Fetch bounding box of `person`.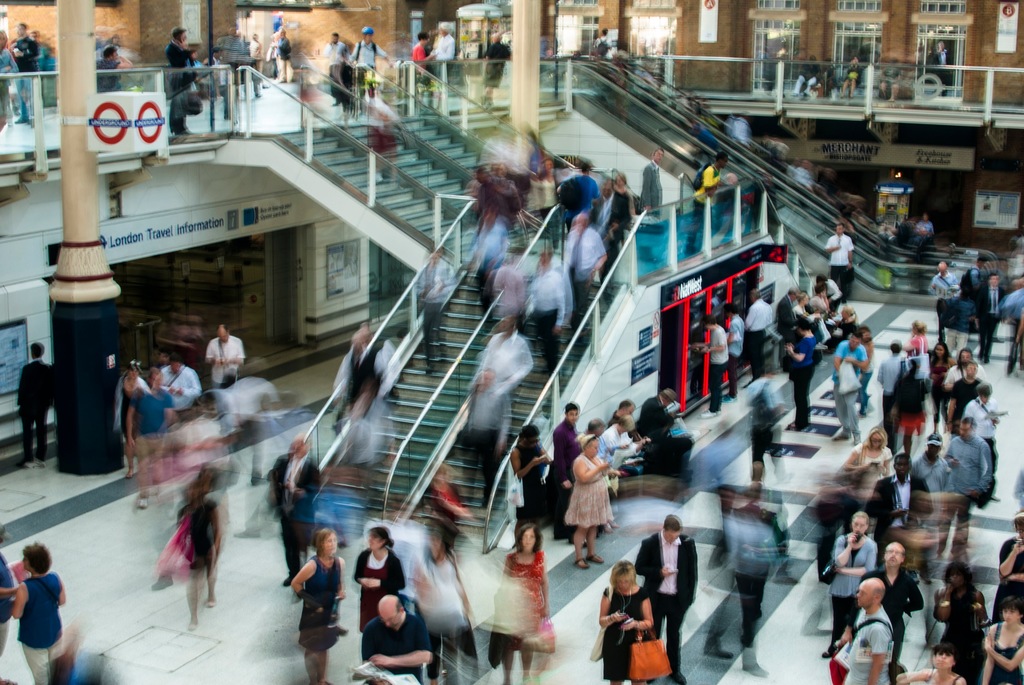
Bbox: 638 146 666 217.
